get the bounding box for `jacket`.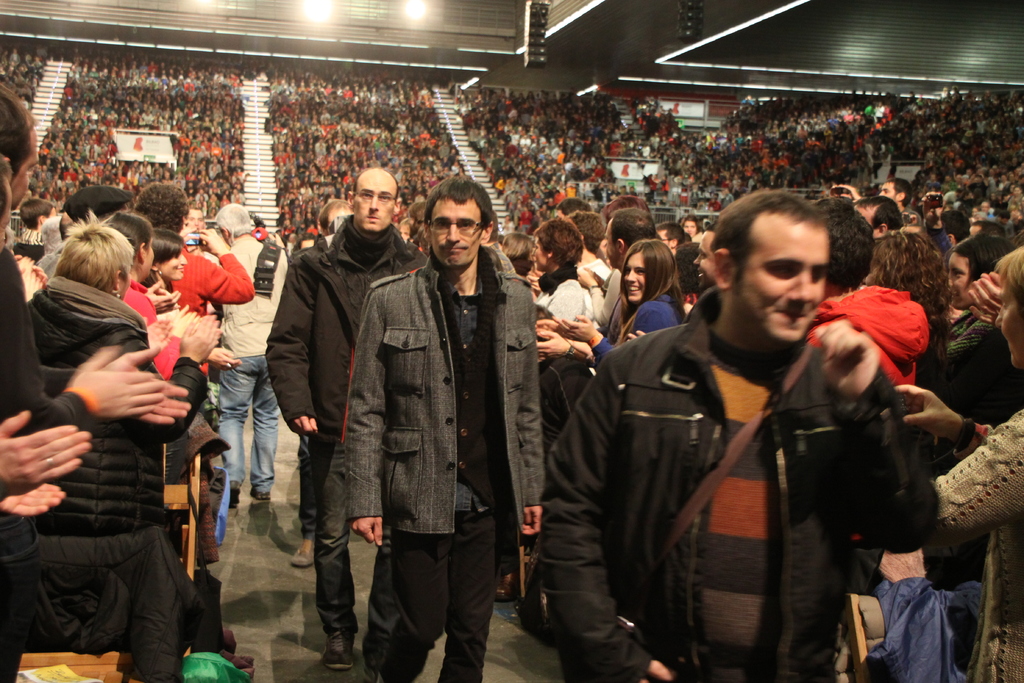
l=25, t=288, r=214, b=534.
